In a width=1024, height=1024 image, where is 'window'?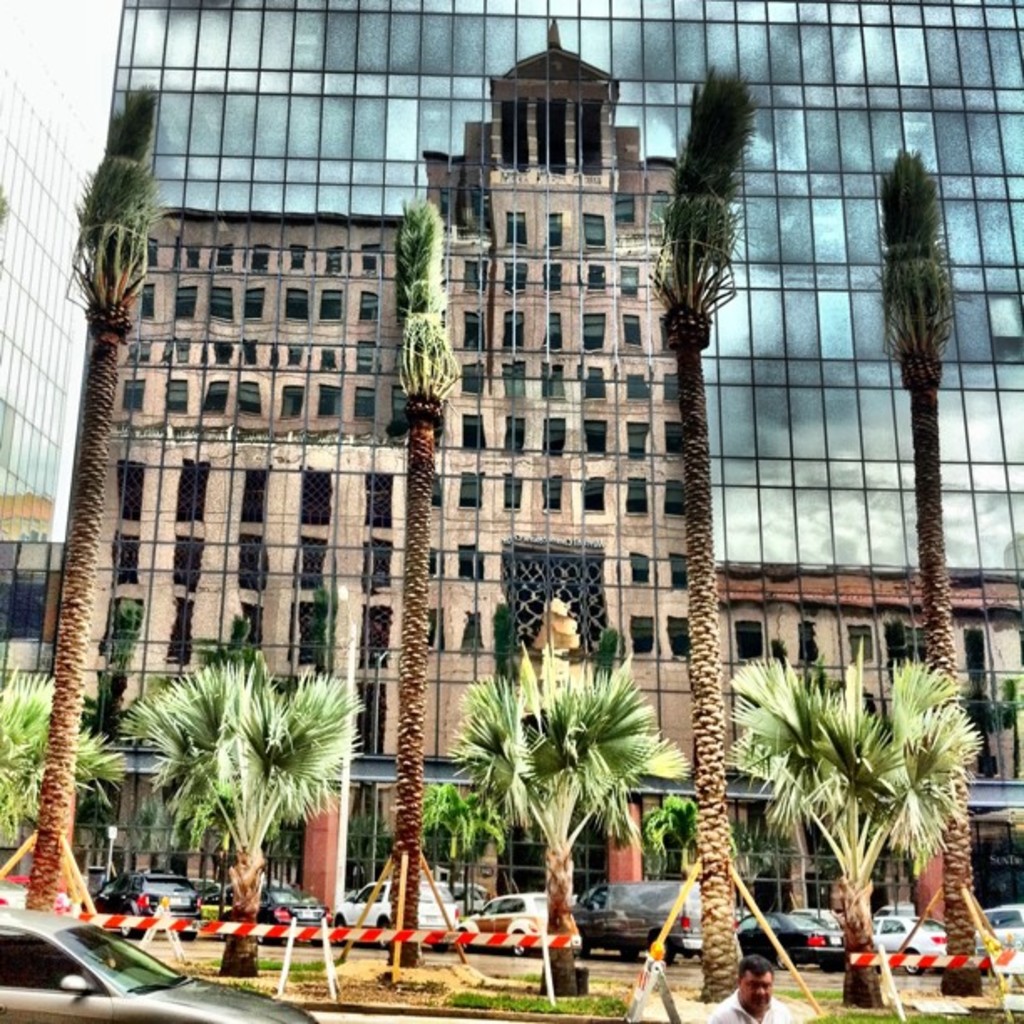
bbox=(425, 474, 452, 509).
